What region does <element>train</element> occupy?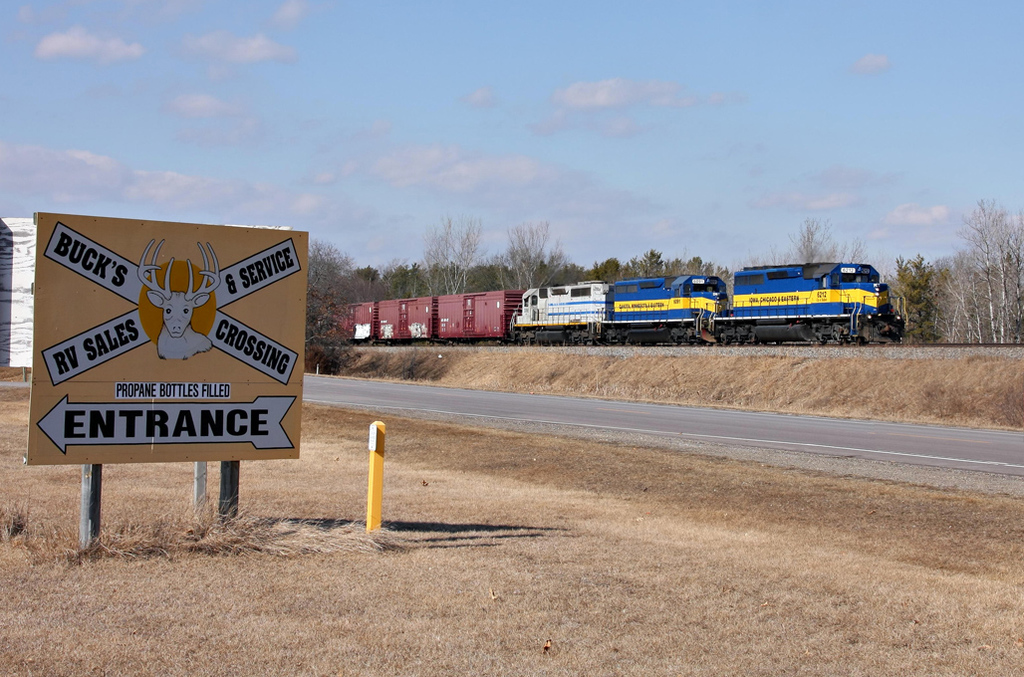
bbox=[328, 261, 907, 343].
